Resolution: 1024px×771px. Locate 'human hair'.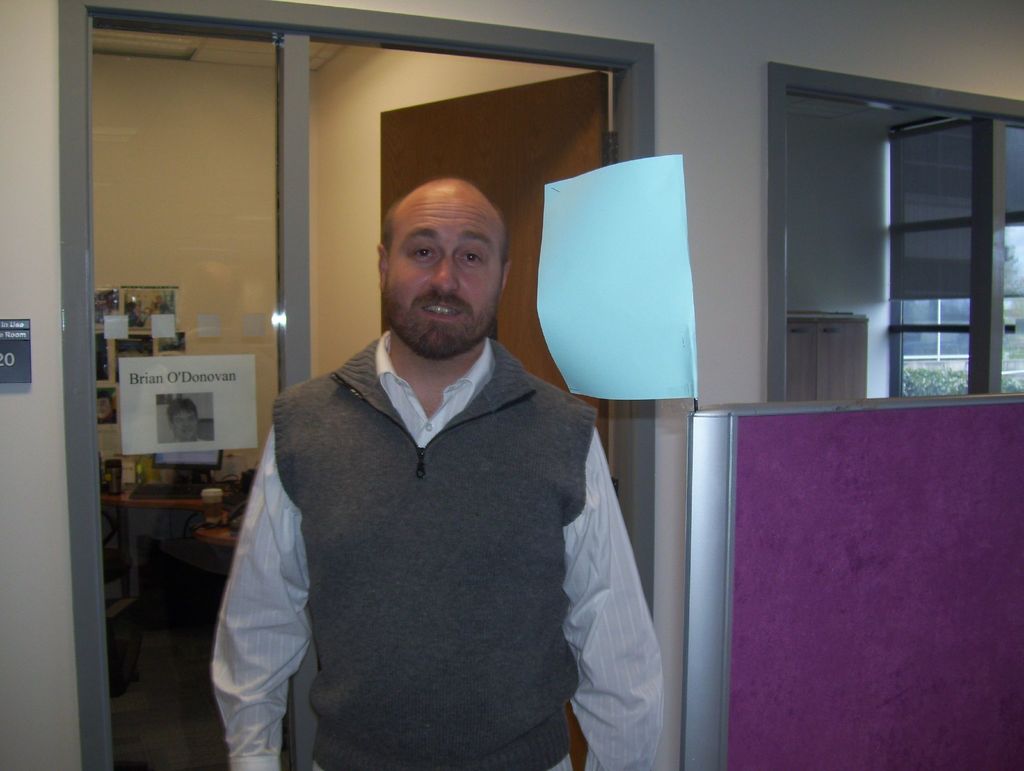
l=166, t=394, r=201, b=419.
